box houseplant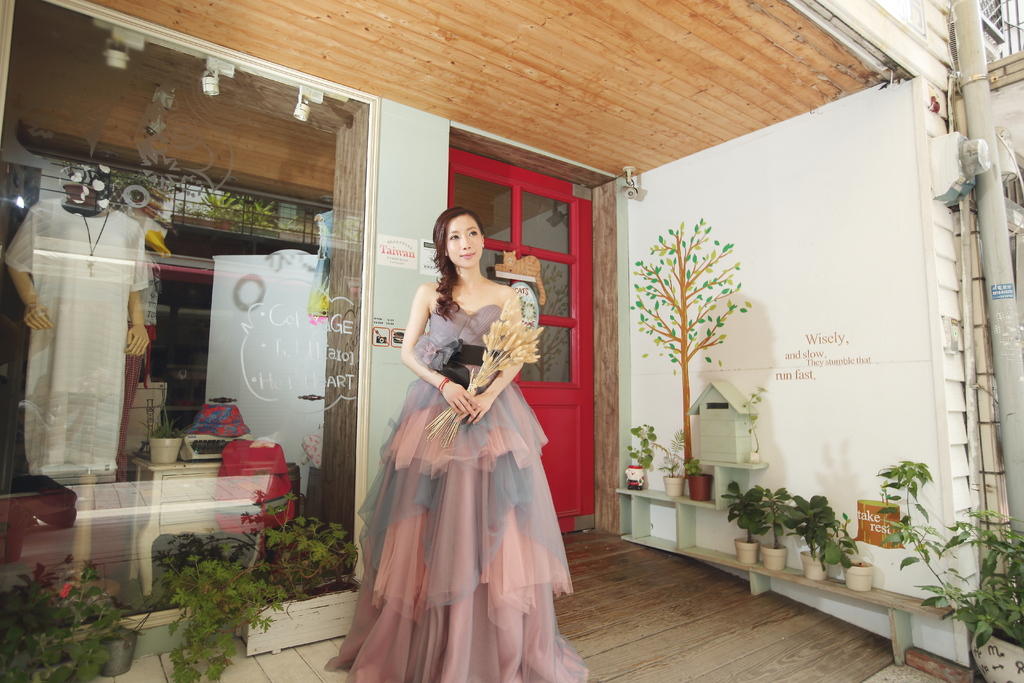
(x1=728, y1=481, x2=765, y2=564)
